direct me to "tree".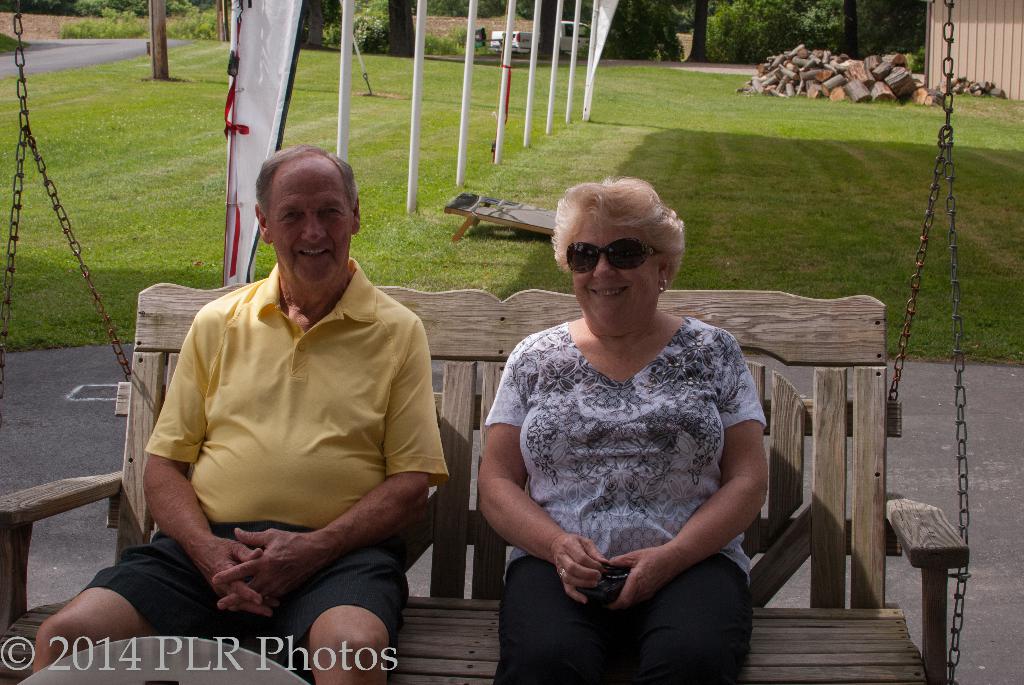
Direction: bbox=(612, 0, 689, 60).
